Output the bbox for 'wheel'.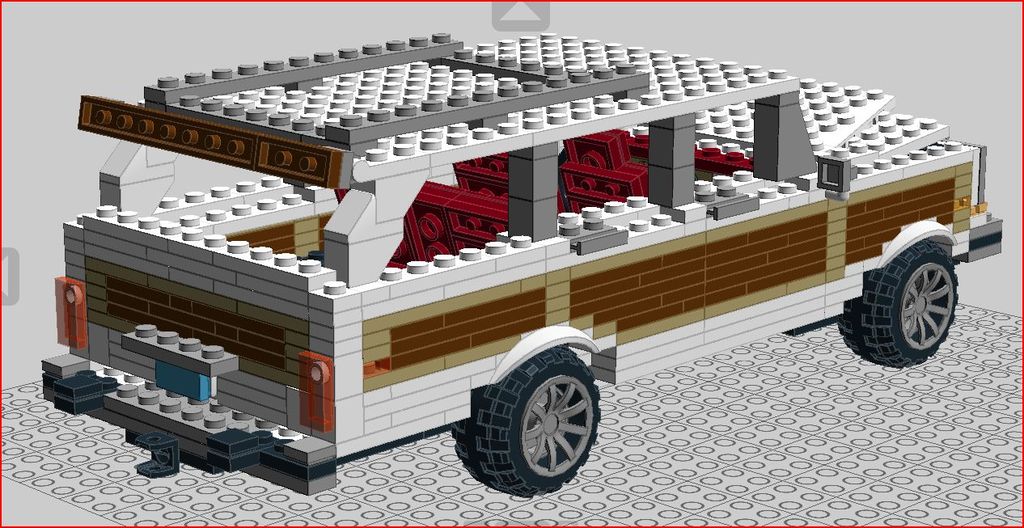
[left=454, top=343, right=602, bottom=501].
